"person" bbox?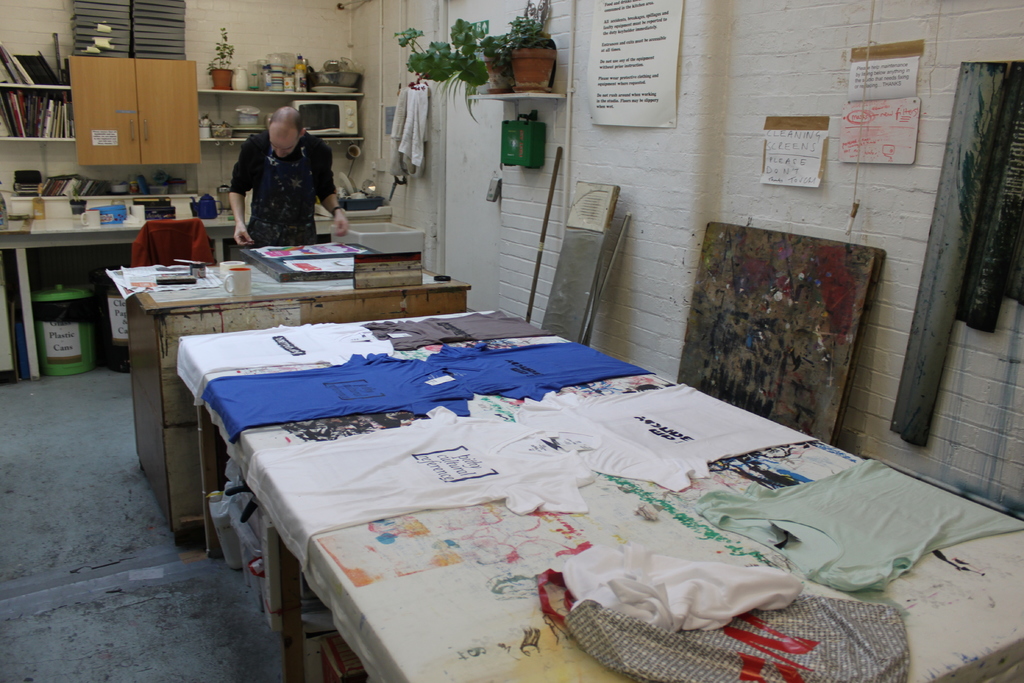
[left=230, top=105, right=346, bottom=245]
